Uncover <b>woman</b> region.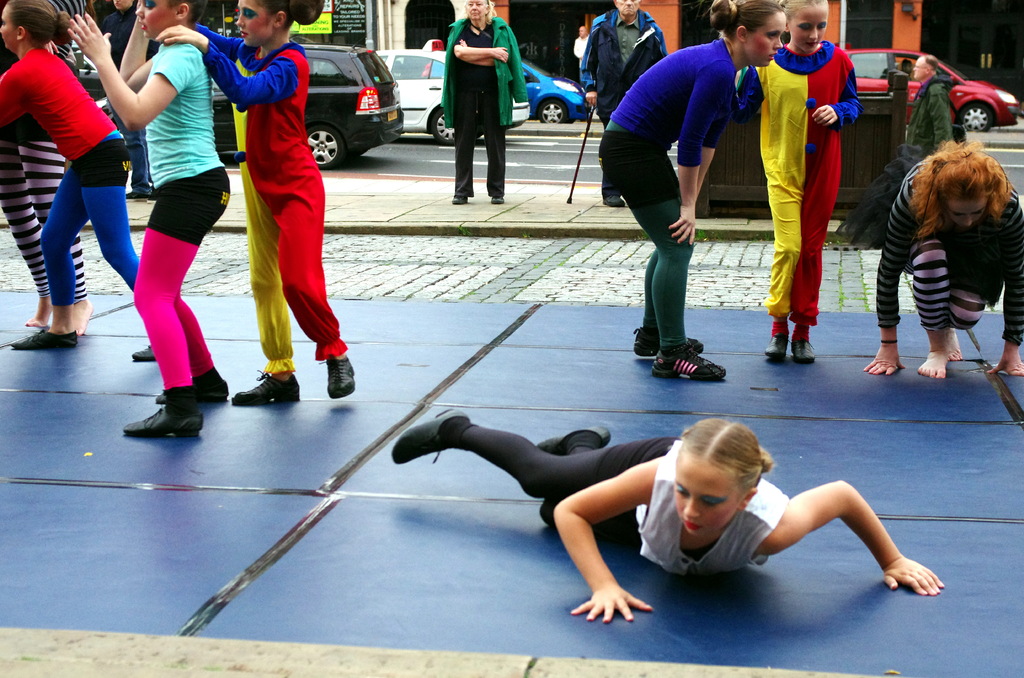
Uncovered: BBox(93, 0, 227, 419).
